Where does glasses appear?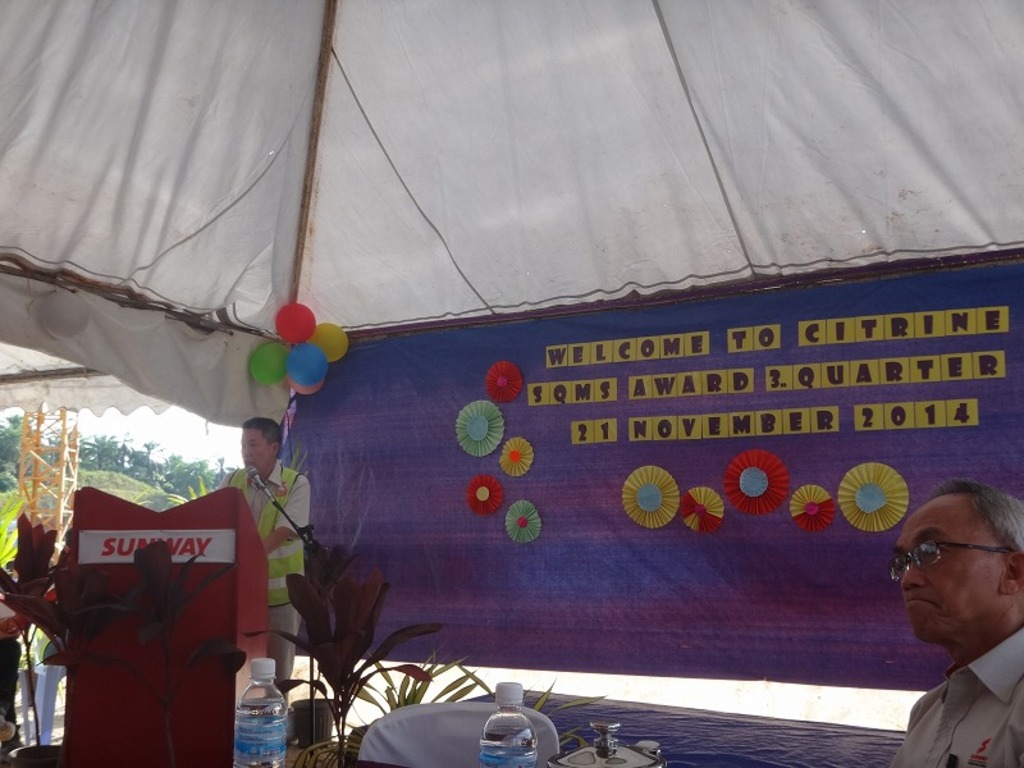
Appears at select_region(887, 539, 1004, 588).
